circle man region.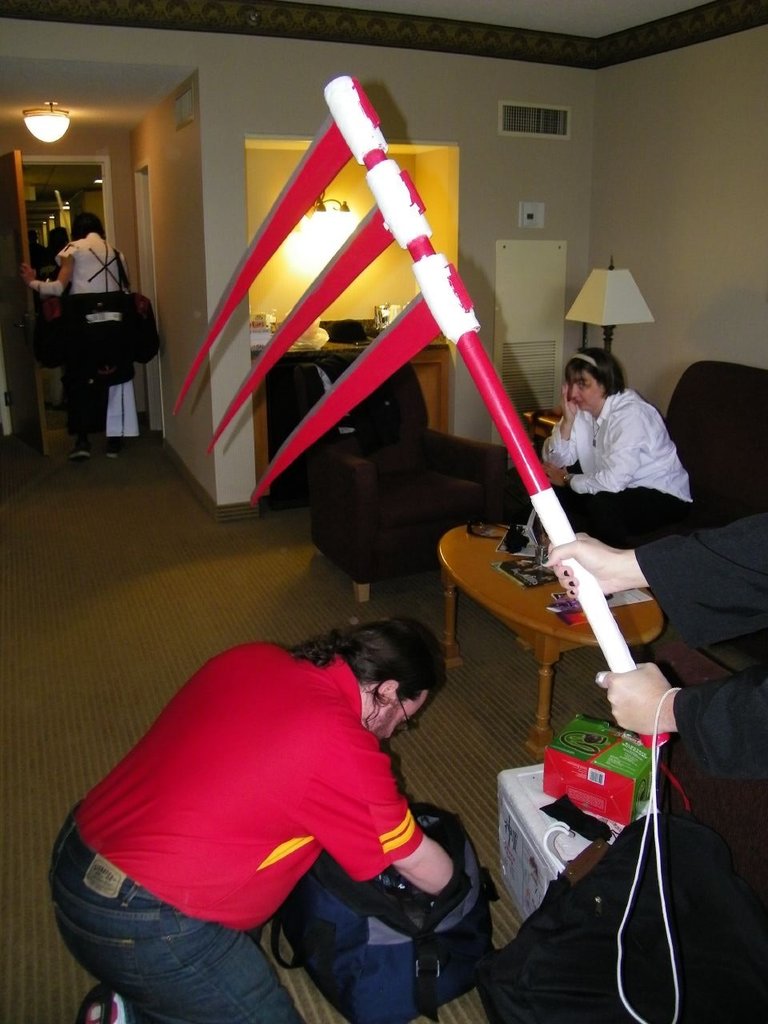
Region: [left=45, top=588, right=496, bottom=1015].
